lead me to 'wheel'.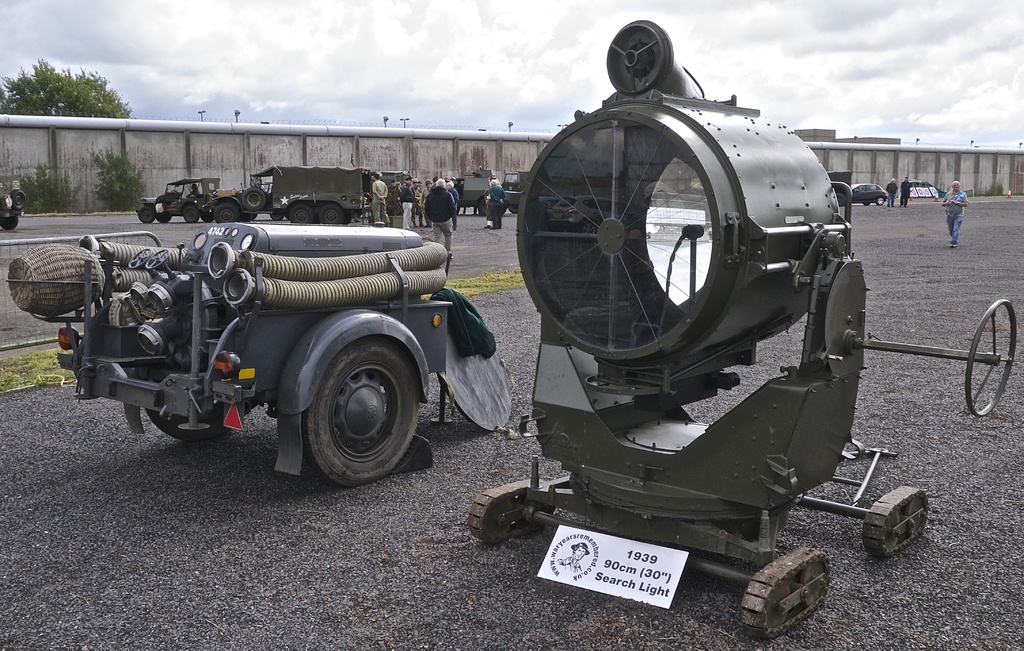
Lead to [508,204,518,210].
